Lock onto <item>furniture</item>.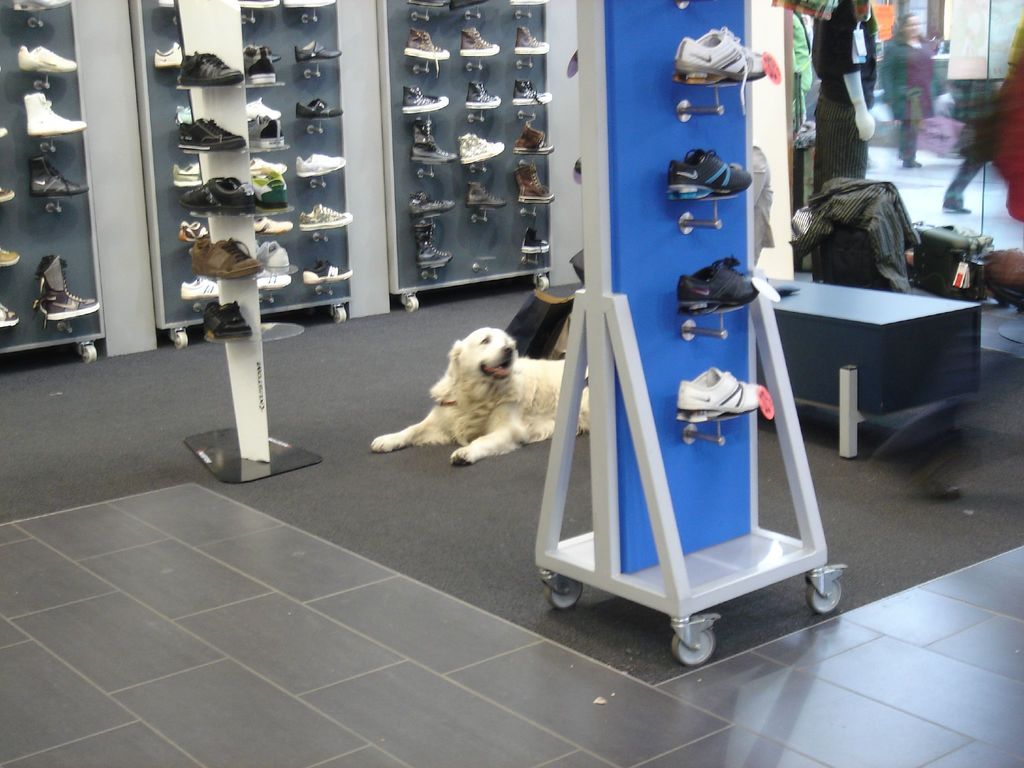
Locked: (x1=753, y1=273, x2=982, y2=457).
